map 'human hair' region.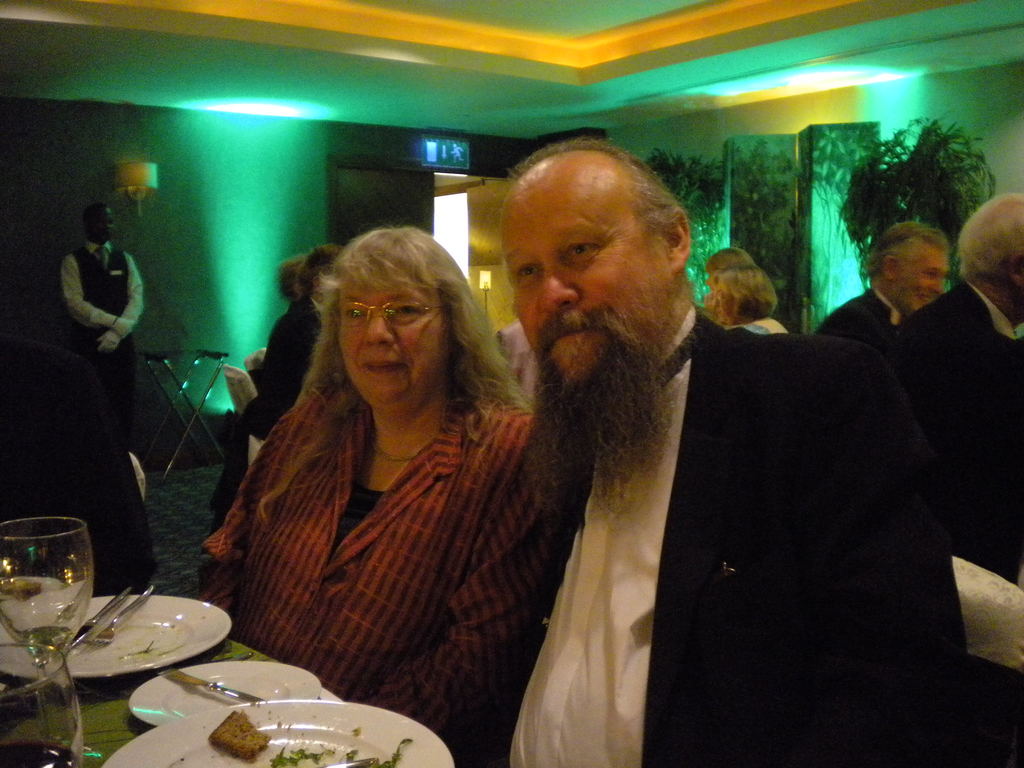
Mapped to select_region(955, 192, 1023, 278).
